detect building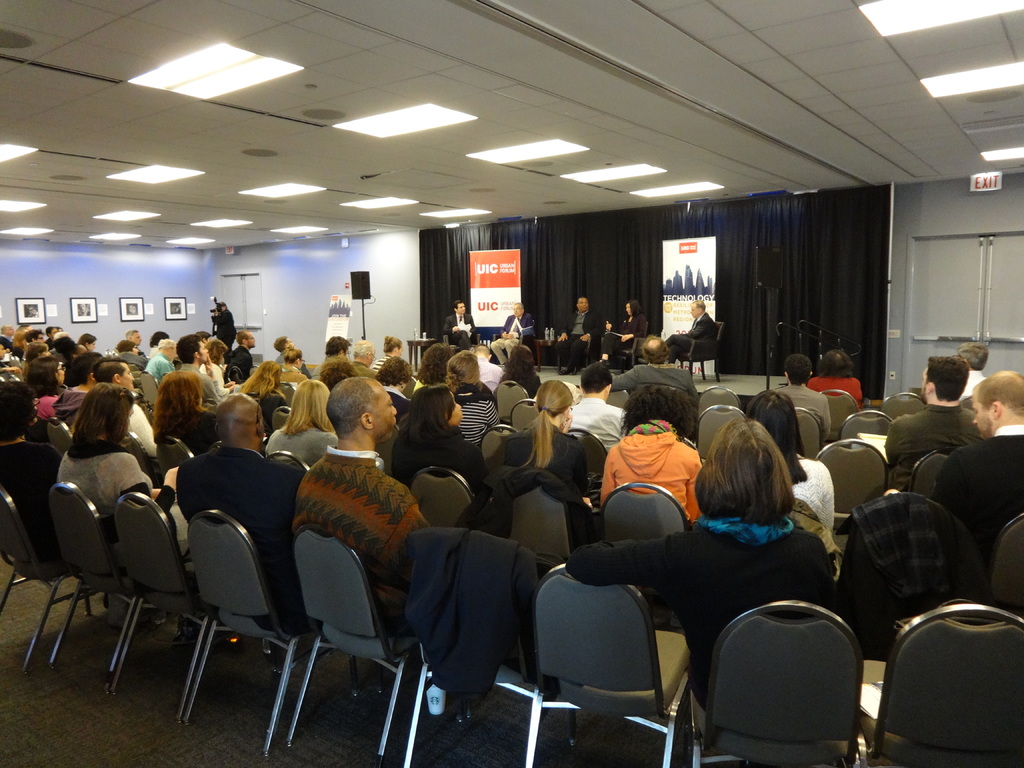
BBox(0, 0, 1023, 767)
